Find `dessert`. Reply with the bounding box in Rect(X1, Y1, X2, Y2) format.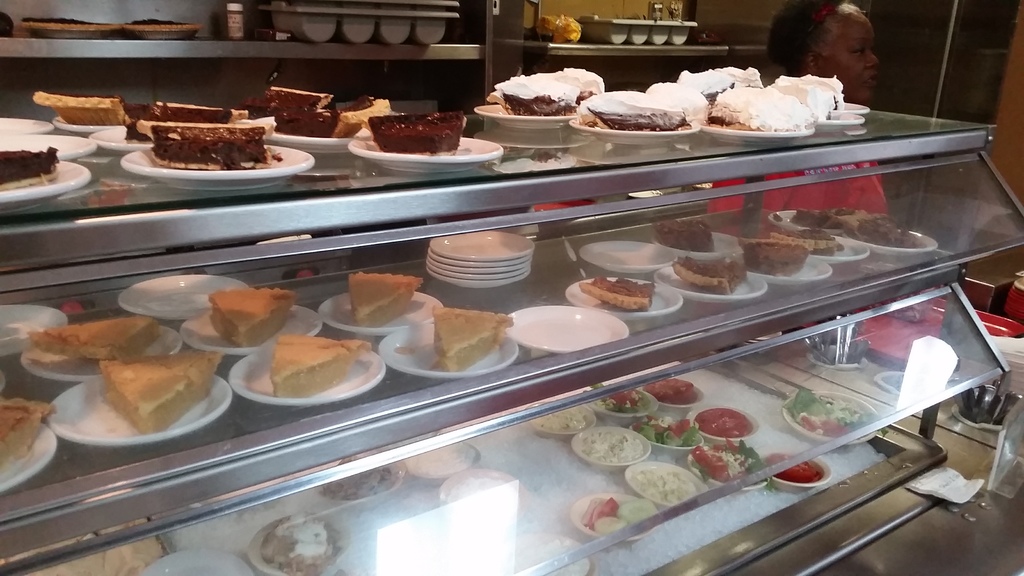
Rect(851, 211, 918, 246).
